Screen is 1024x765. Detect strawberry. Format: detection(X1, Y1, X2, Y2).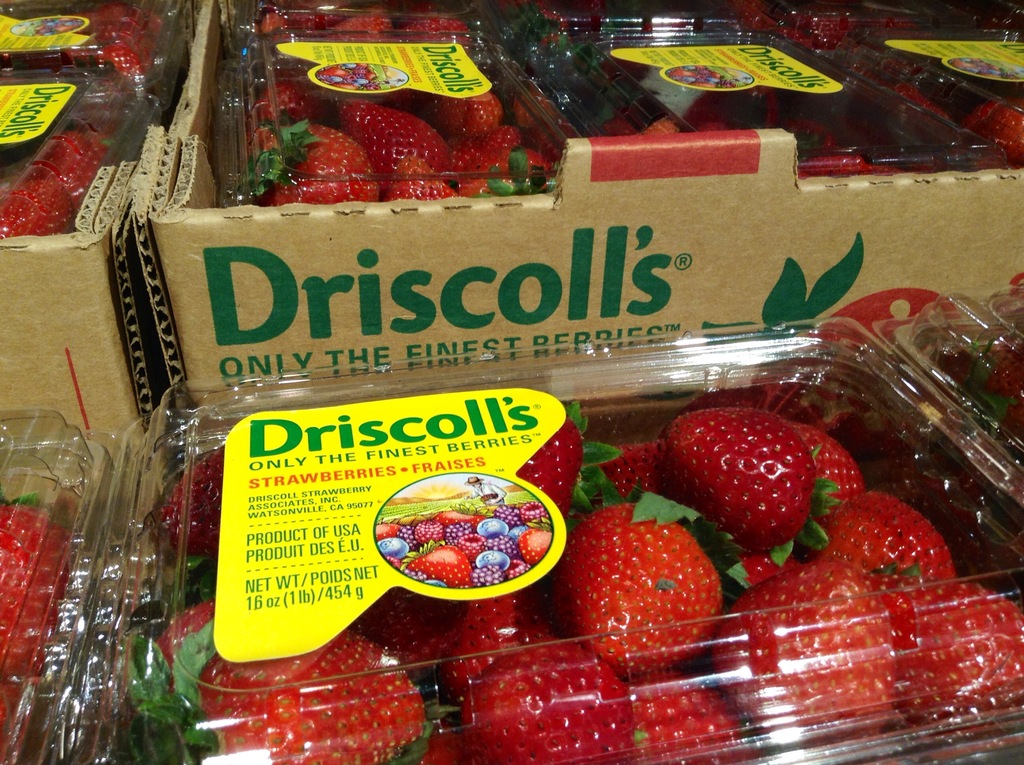
detection(442, 602, 595, 686).
